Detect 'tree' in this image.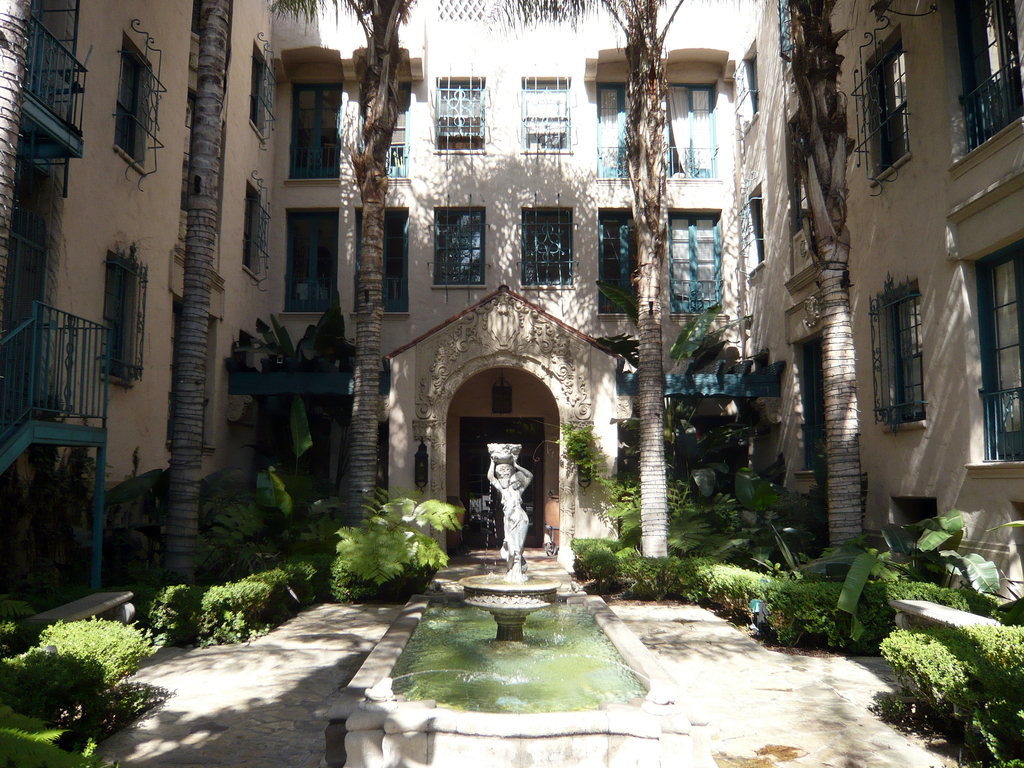
Detection: Rect(234, 287, 387, 479).
